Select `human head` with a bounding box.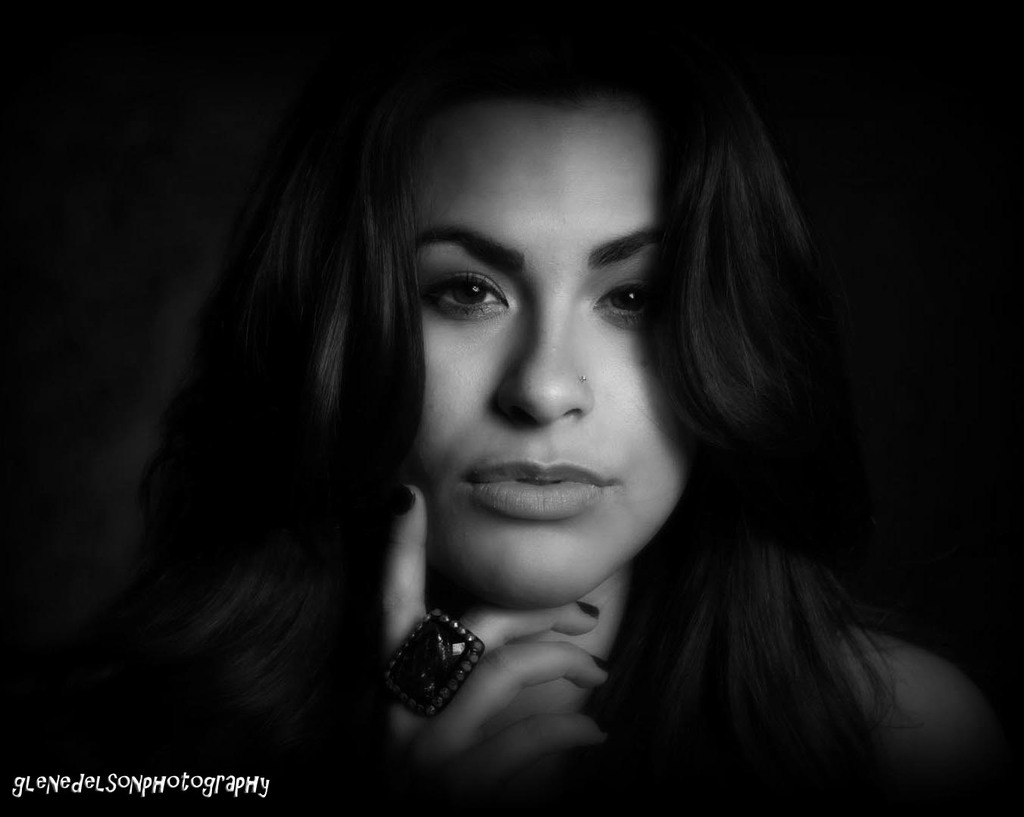
Rect(361, 58, 704, 595).
